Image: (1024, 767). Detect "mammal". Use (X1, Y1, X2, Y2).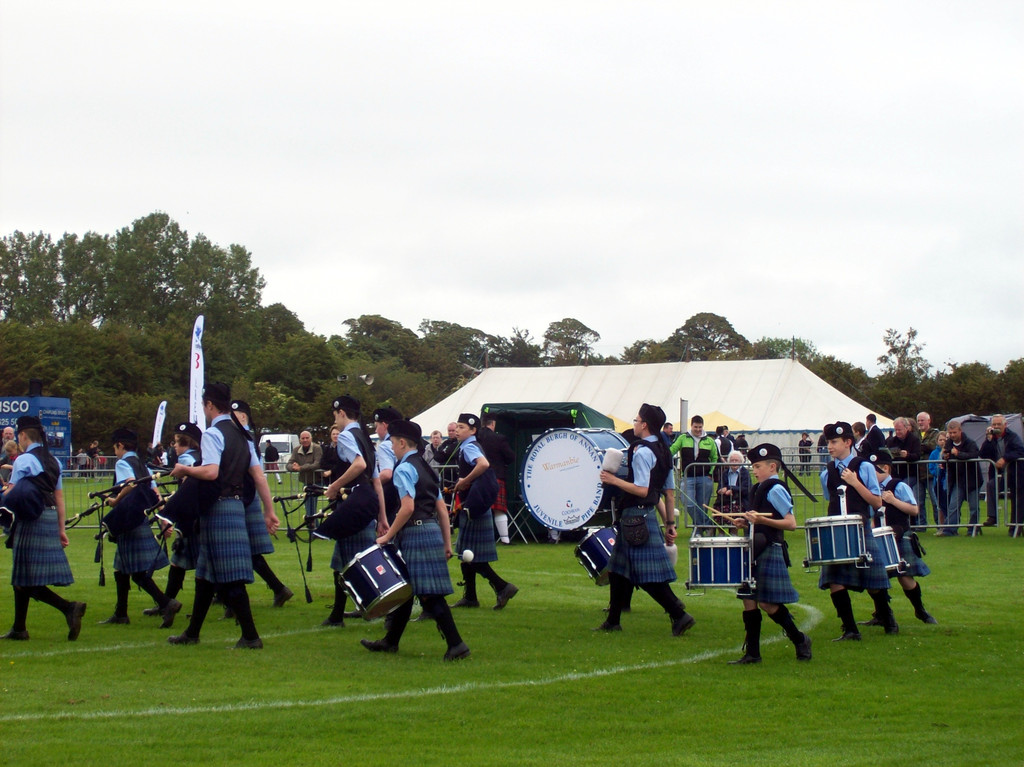
(164, 385, 263, 656).
